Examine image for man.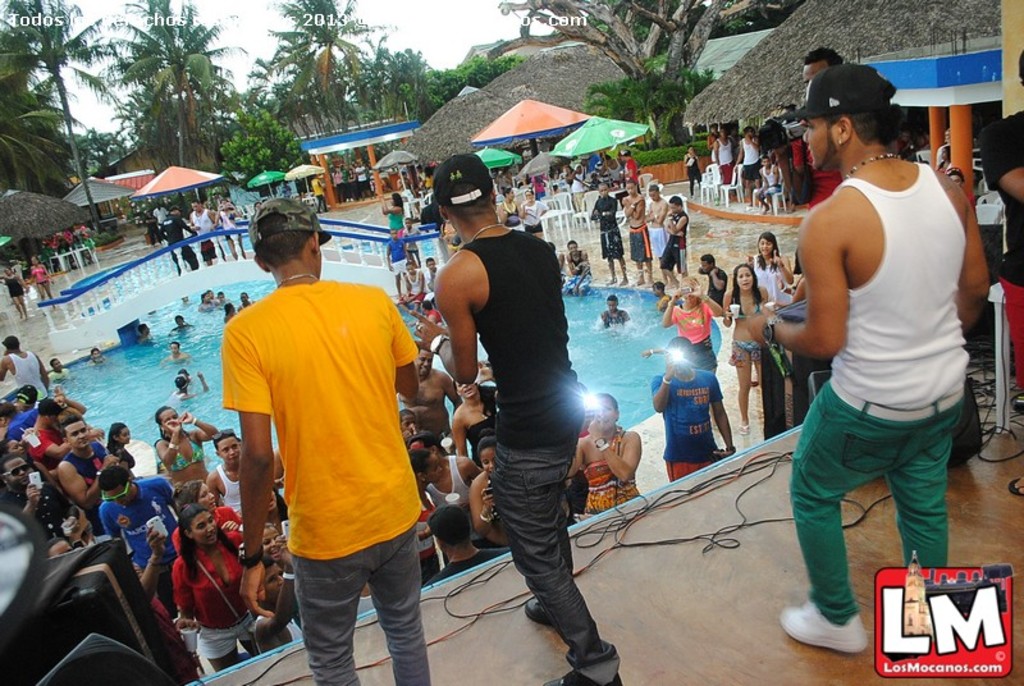
Examination result: (220, 195, 433, 683).
